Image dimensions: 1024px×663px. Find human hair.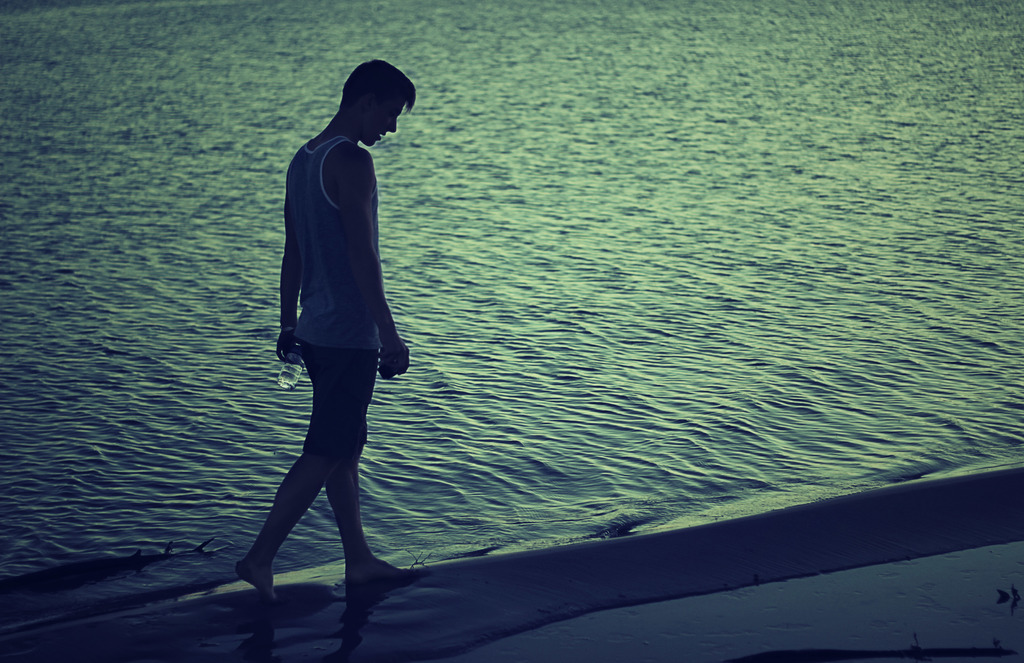
select_region(339, 58, 417, 111).
